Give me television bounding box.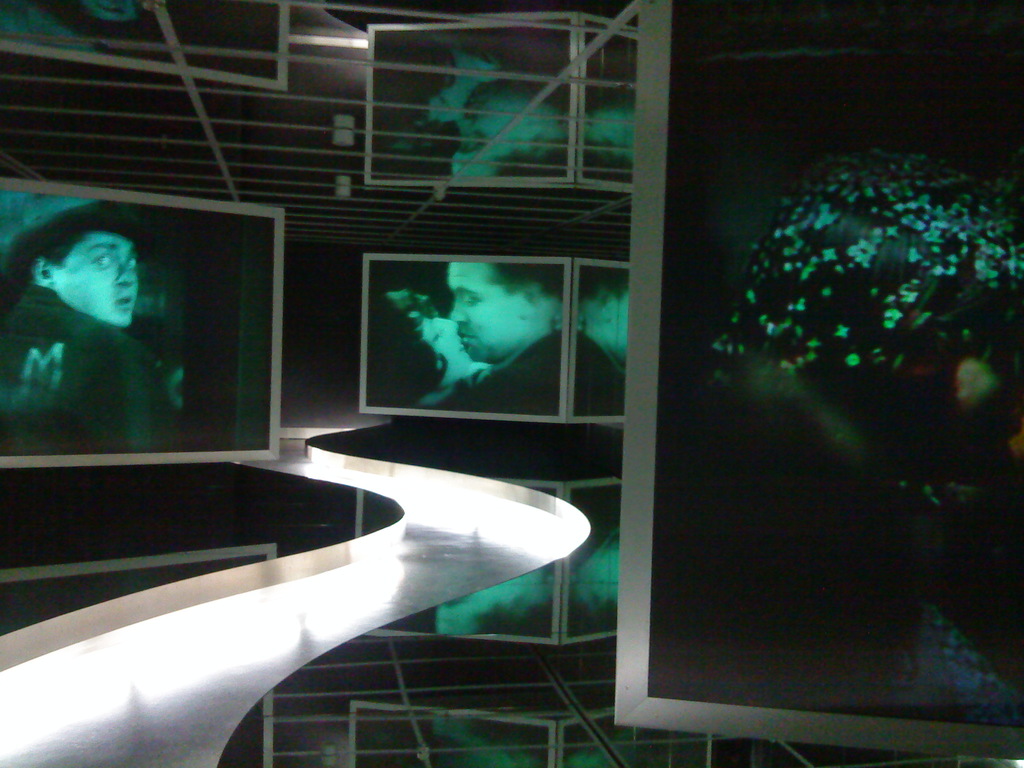
l=559, t=470, r=624, b=643.
